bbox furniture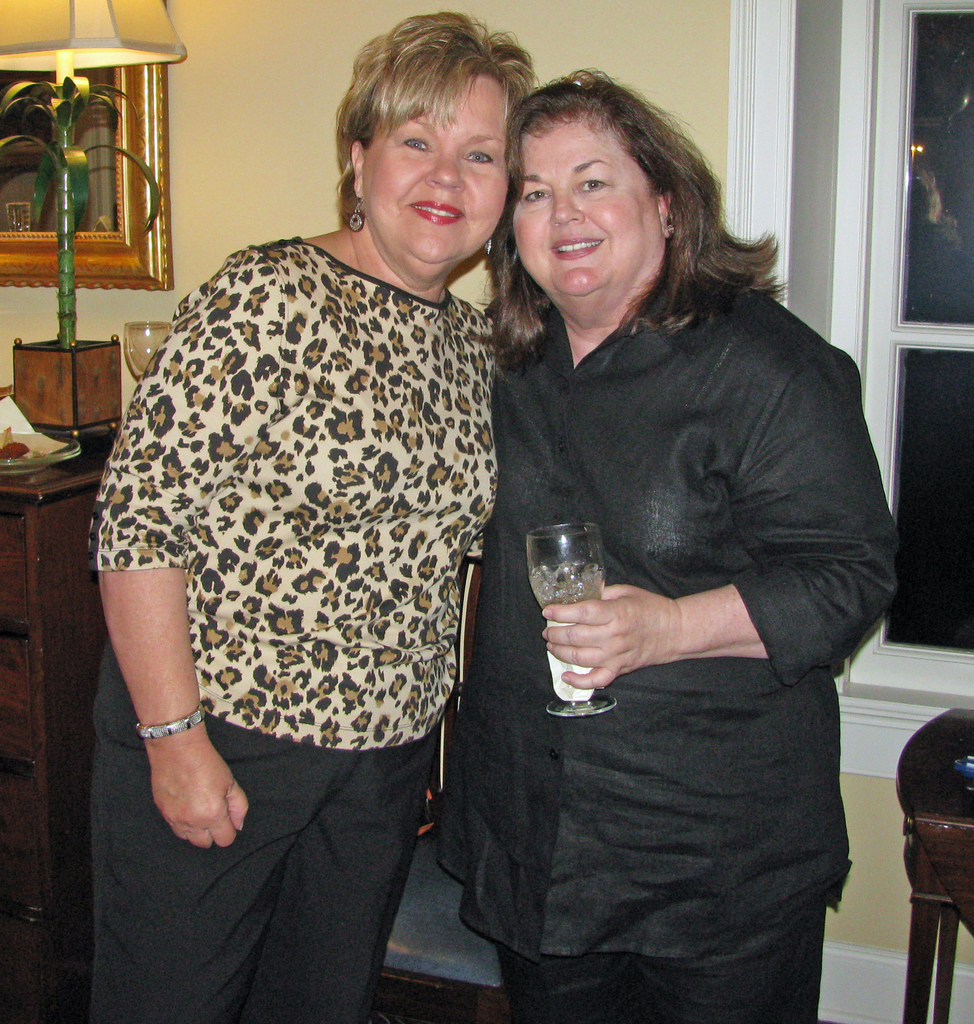
detection(0, 429, 118, 1017)
